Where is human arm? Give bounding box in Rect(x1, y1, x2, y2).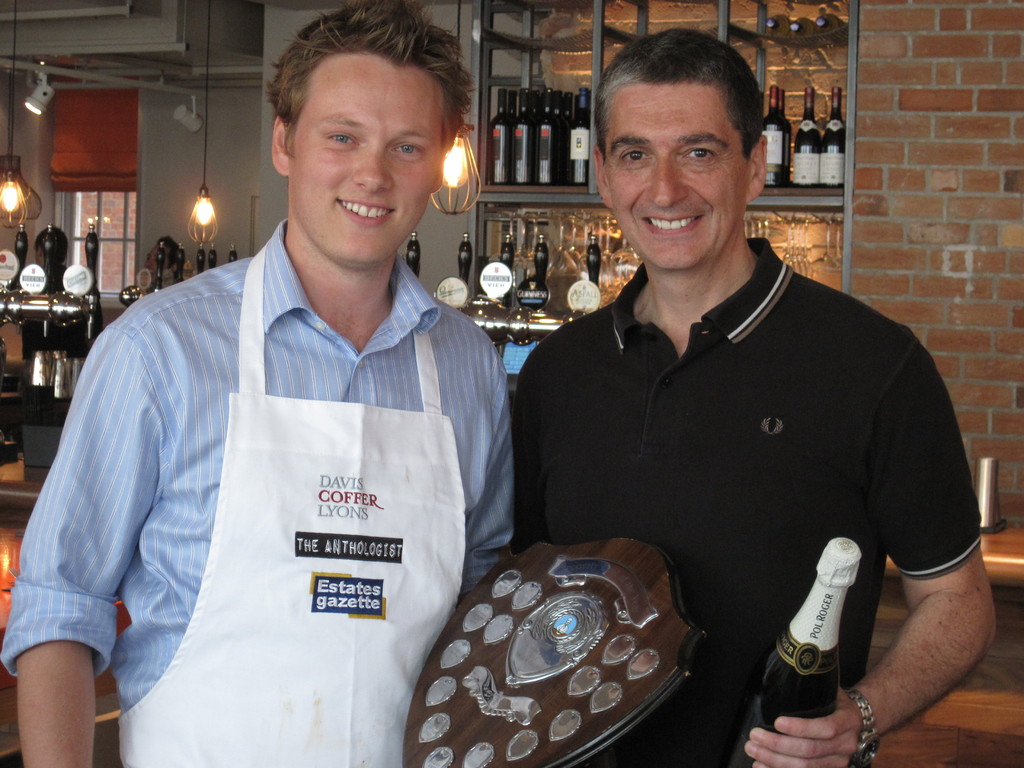
Rect(3, 319, 165, 767).
